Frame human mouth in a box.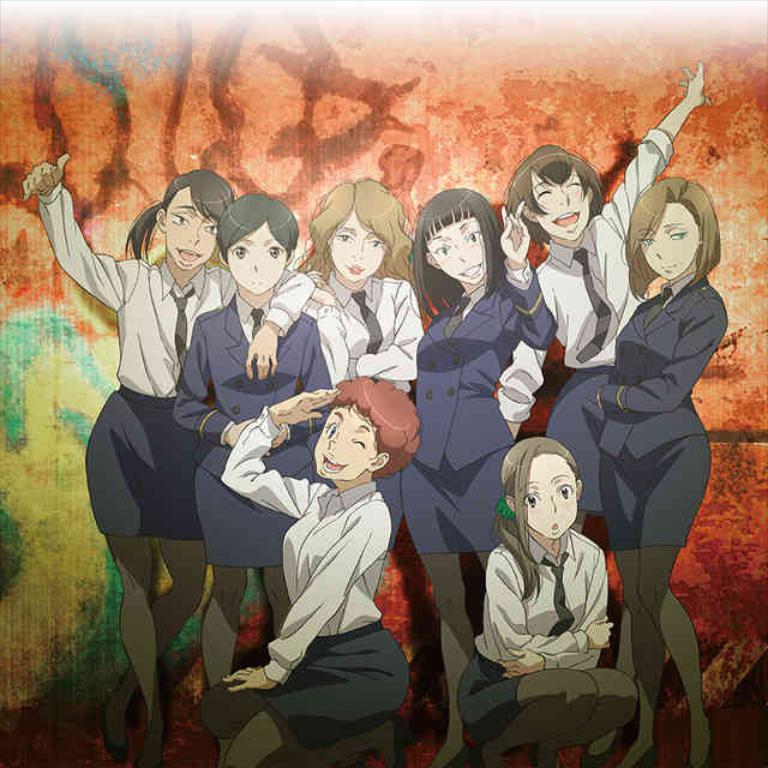
458 265 478 274.
